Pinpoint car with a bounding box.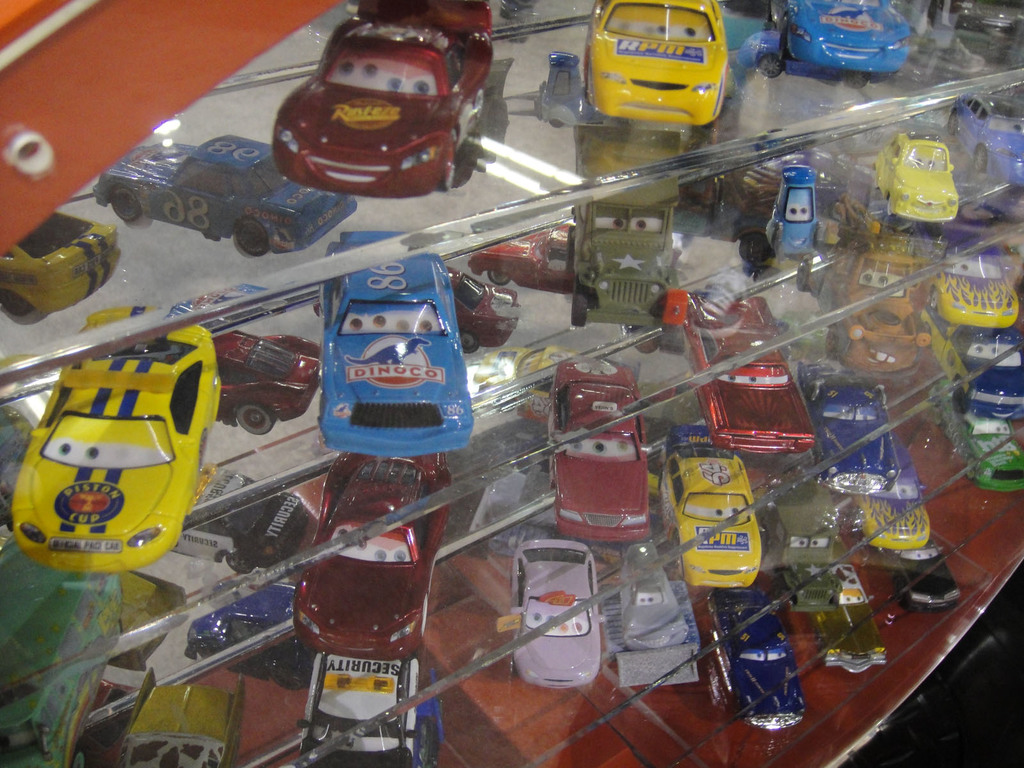
select_region(933, 330, 1023, 417).
